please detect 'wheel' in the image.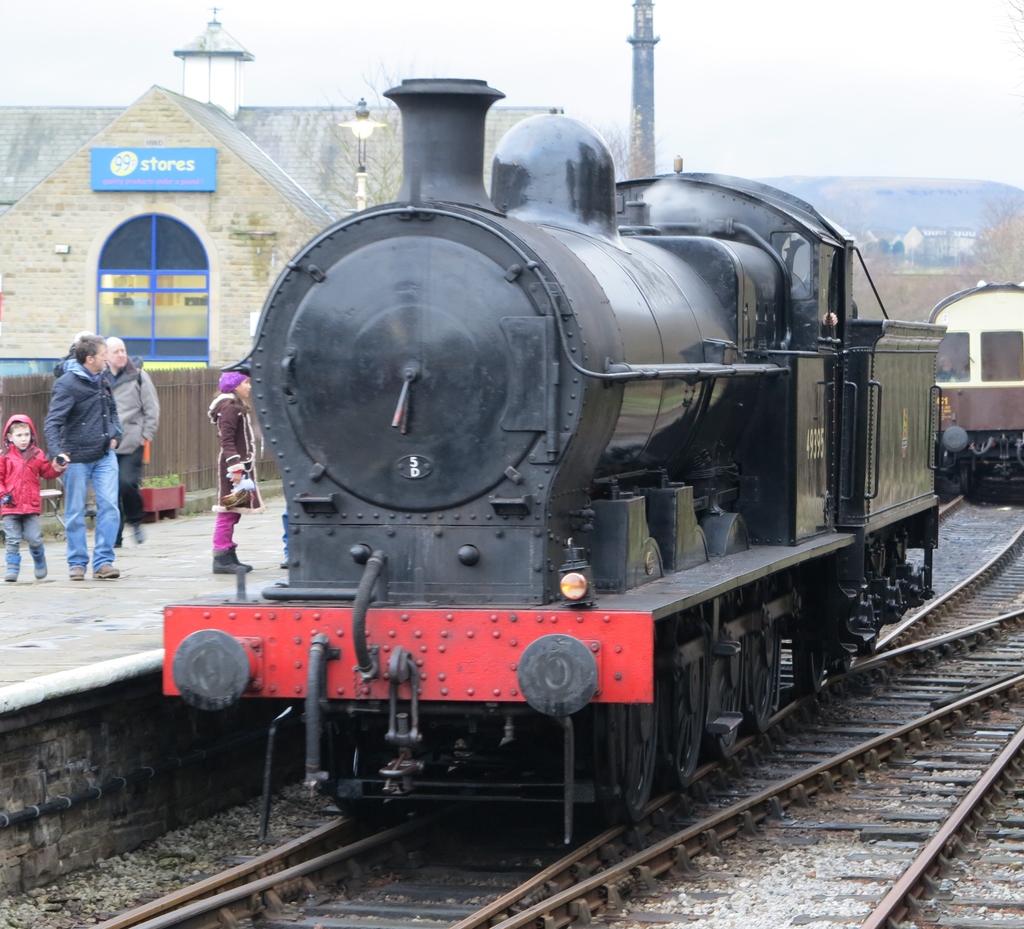
[x1=660, y1=612, x2=710, y2=788].
